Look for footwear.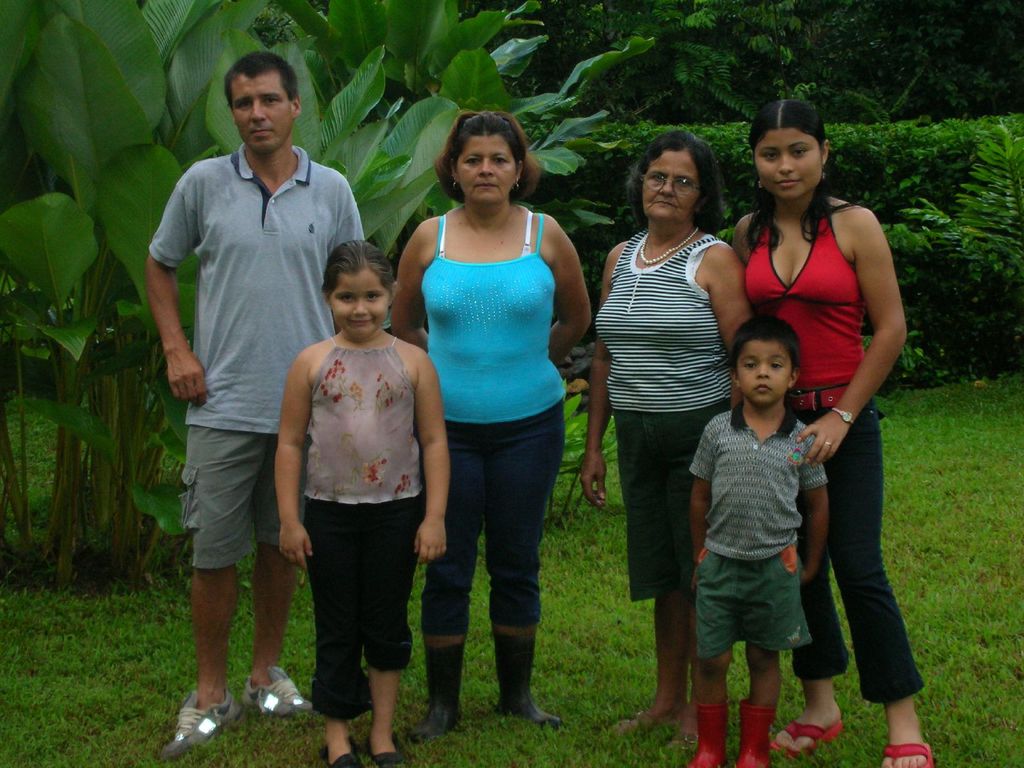
Found: 619, 713, 657, 732.
